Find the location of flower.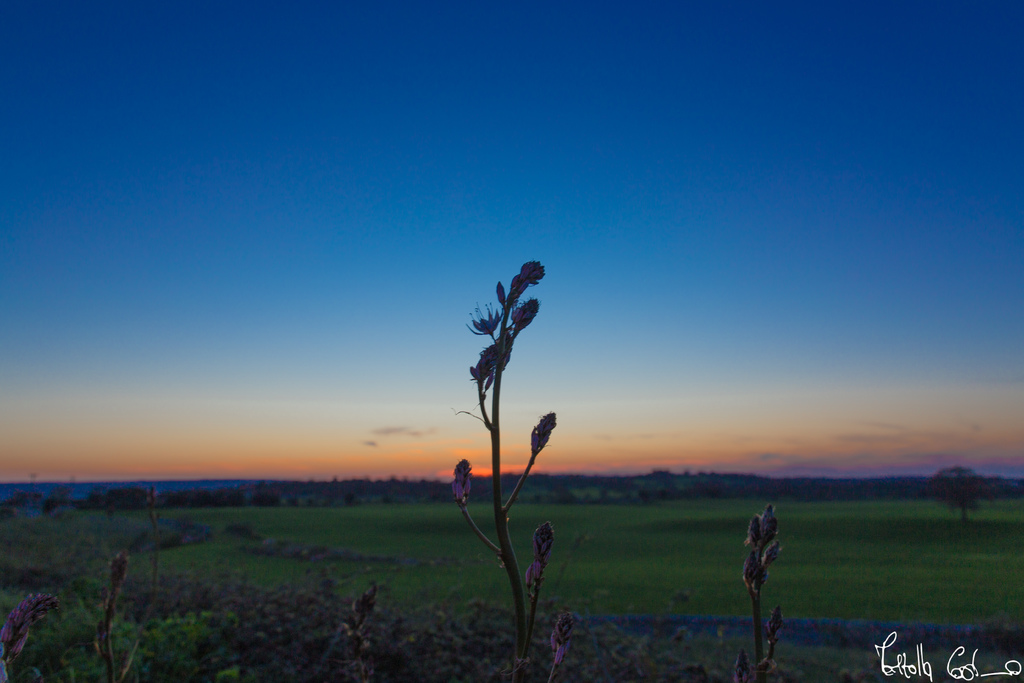
Location: 763,546,779,567.
